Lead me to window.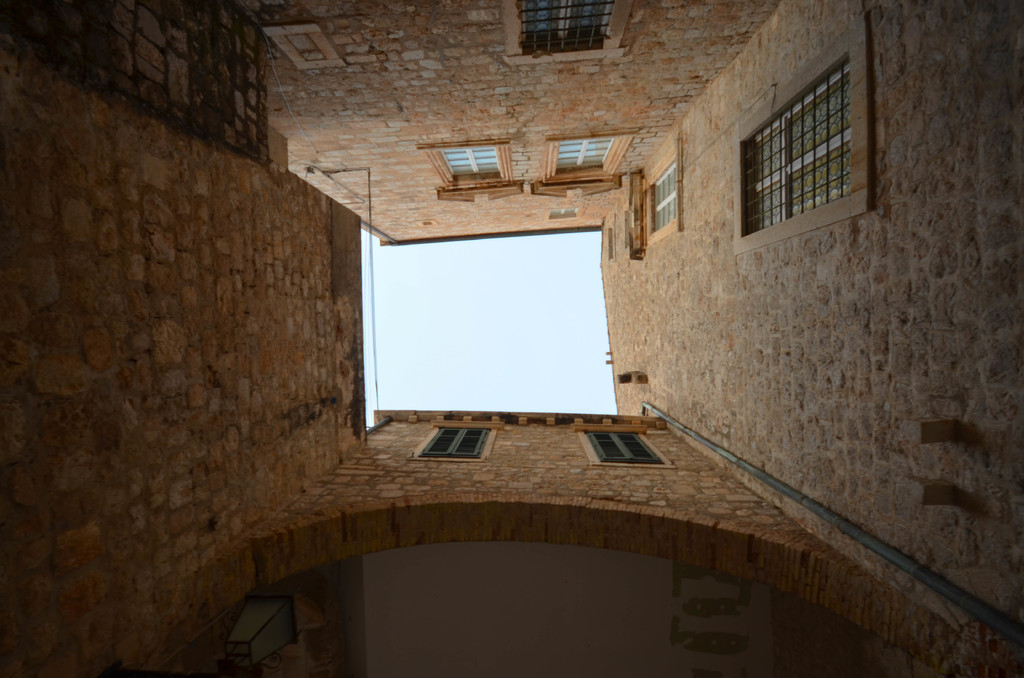
Lead to {"x1": 724, "y1": 17, "x2": 877, "y2": 251}.
